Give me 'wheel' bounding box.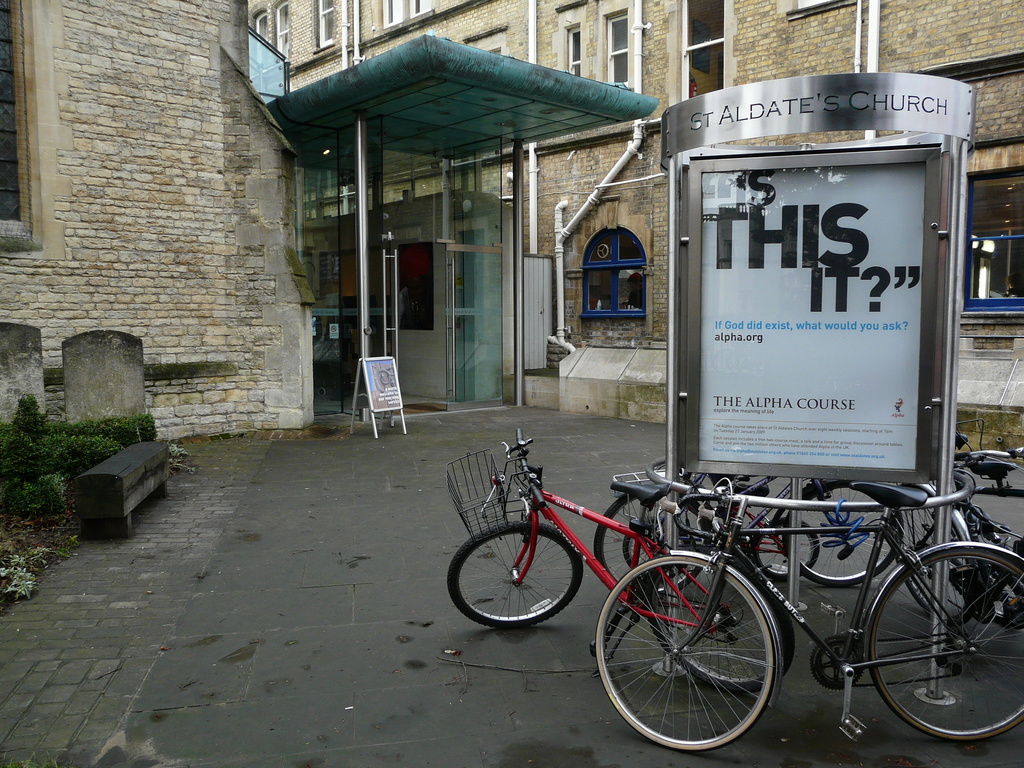
bbox=[445, 523, 581, 626].
